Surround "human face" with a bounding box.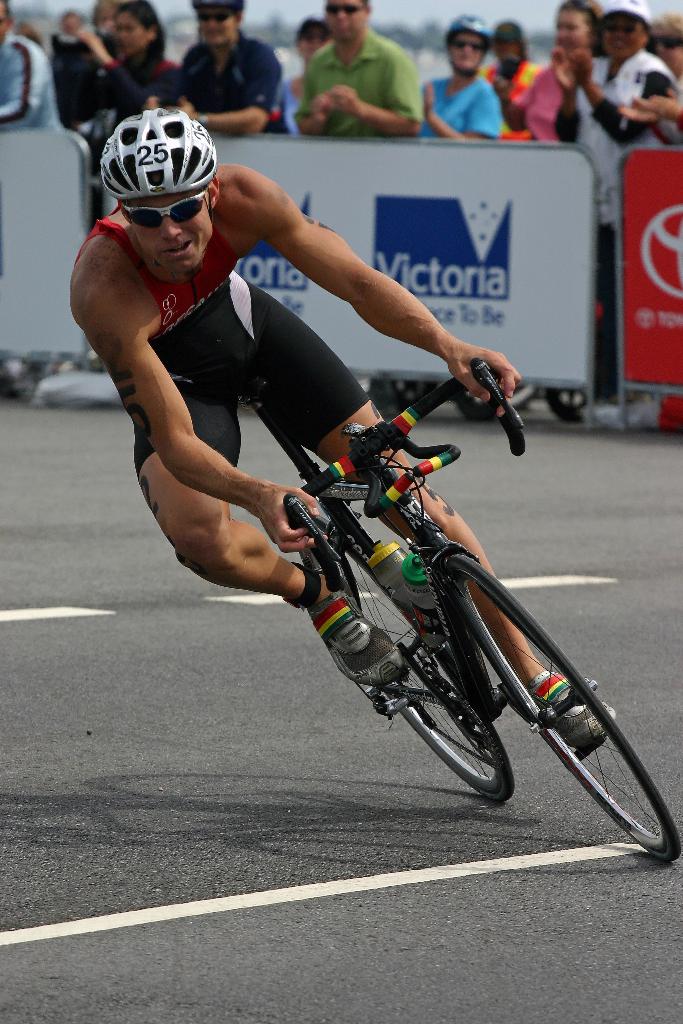
<box>328,0,366,42</box>.
